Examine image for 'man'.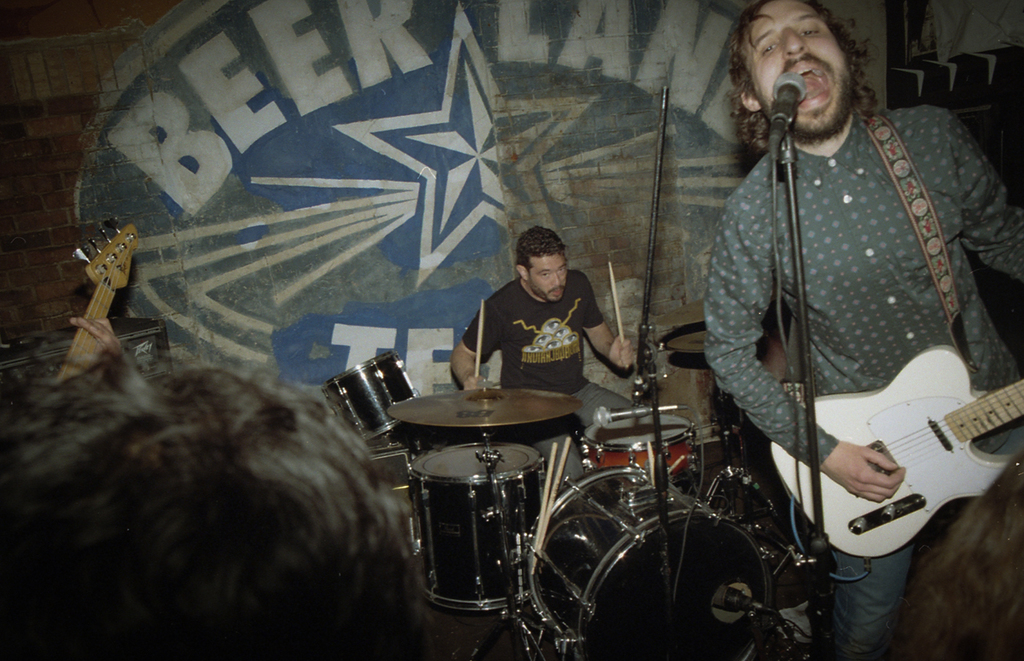
Examination result: (left=451, top=226, right=642, bottom=480).
